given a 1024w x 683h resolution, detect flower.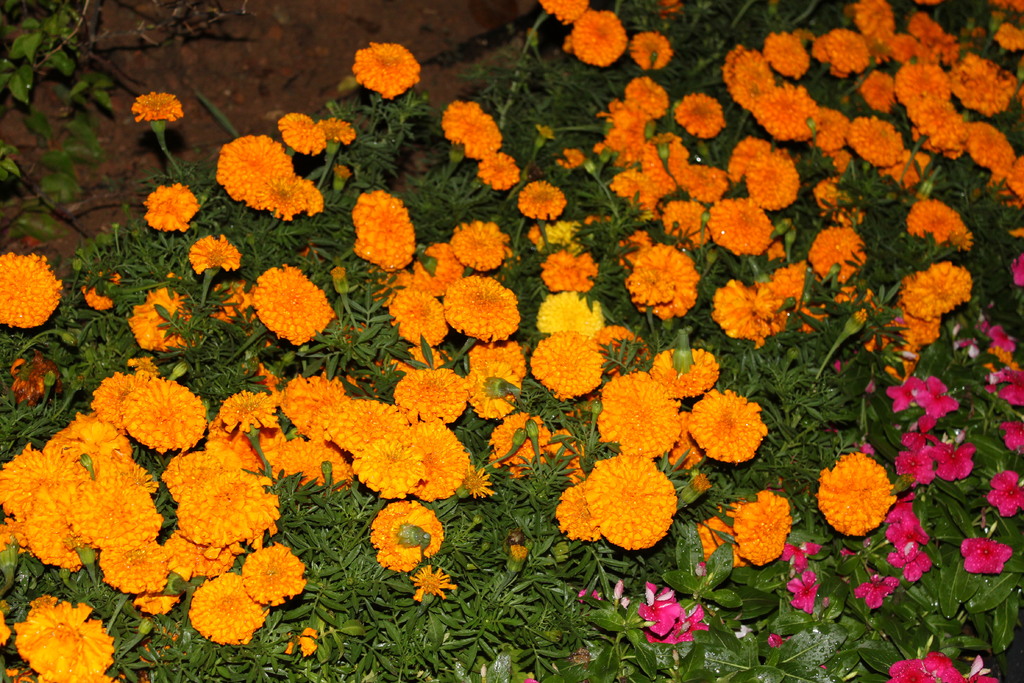
{"x1": 460, "y1": 119, "x2": 504, "y2": 164}.
